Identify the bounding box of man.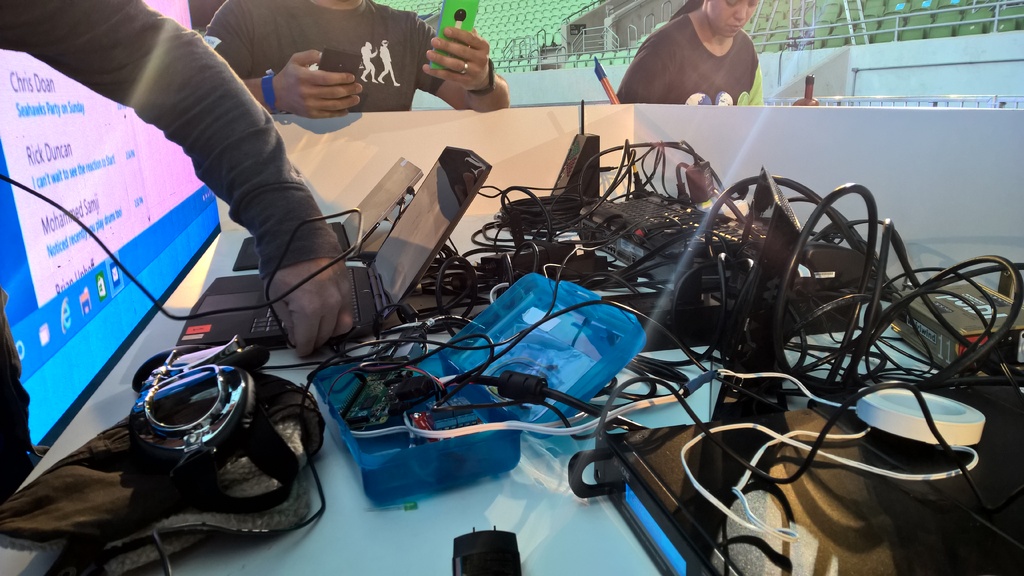
{"x1": 205, "y1": 0, "x2": 513, "y2": 116}.
